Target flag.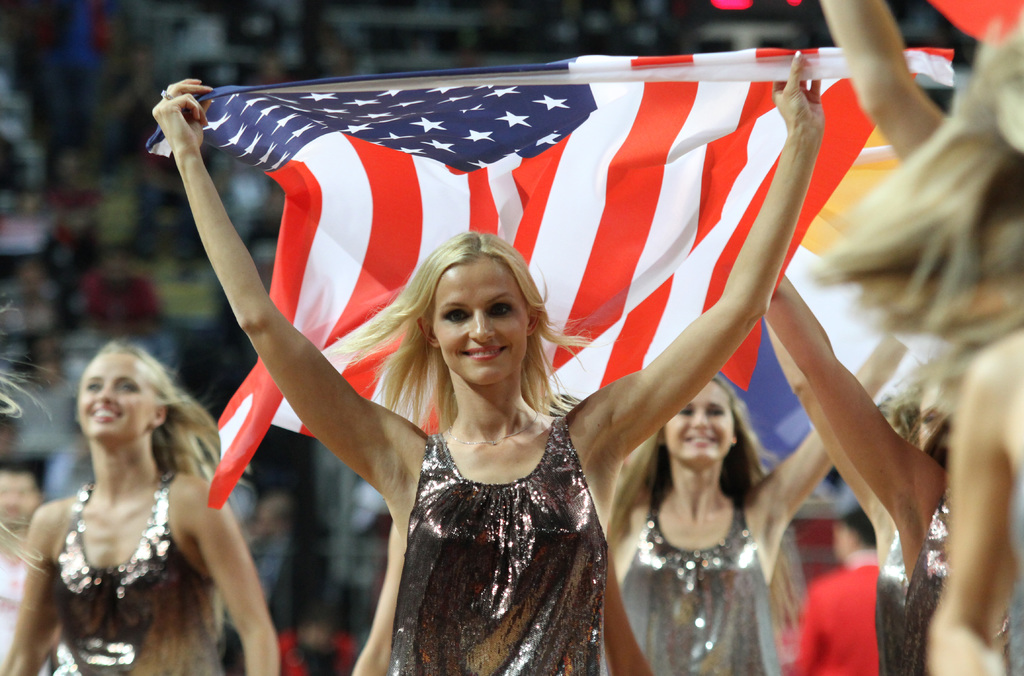
Target region: locate(715, 0, 997, 45).
